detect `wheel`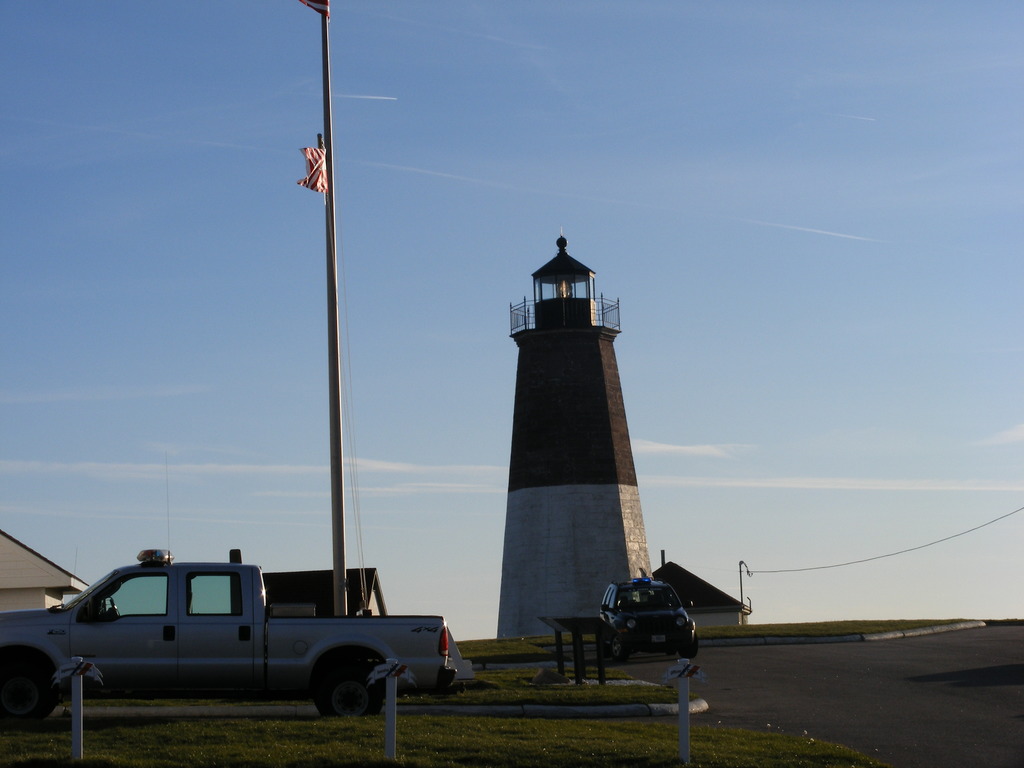
<bbox>610, 633, 627, 660</bbox>
